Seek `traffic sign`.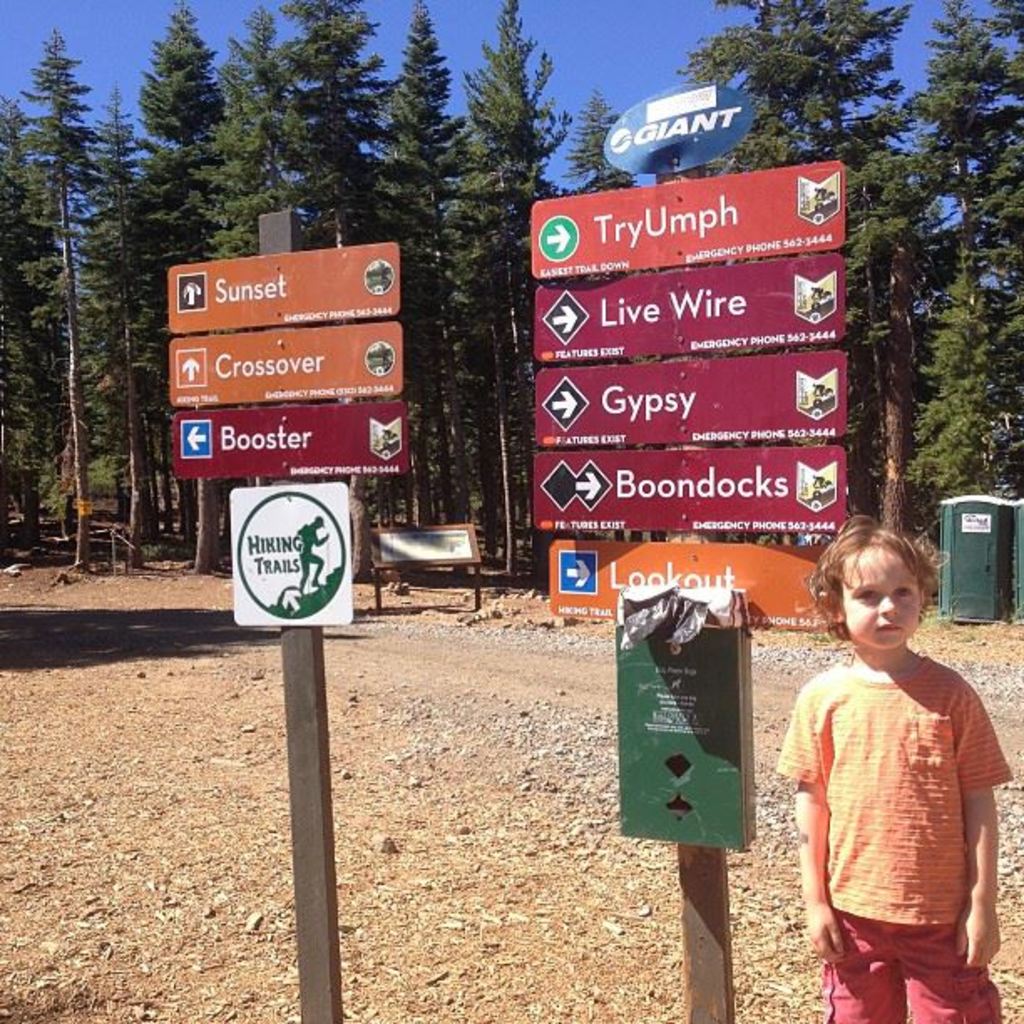
[left=532, top=351, right=845, bottom=442].
